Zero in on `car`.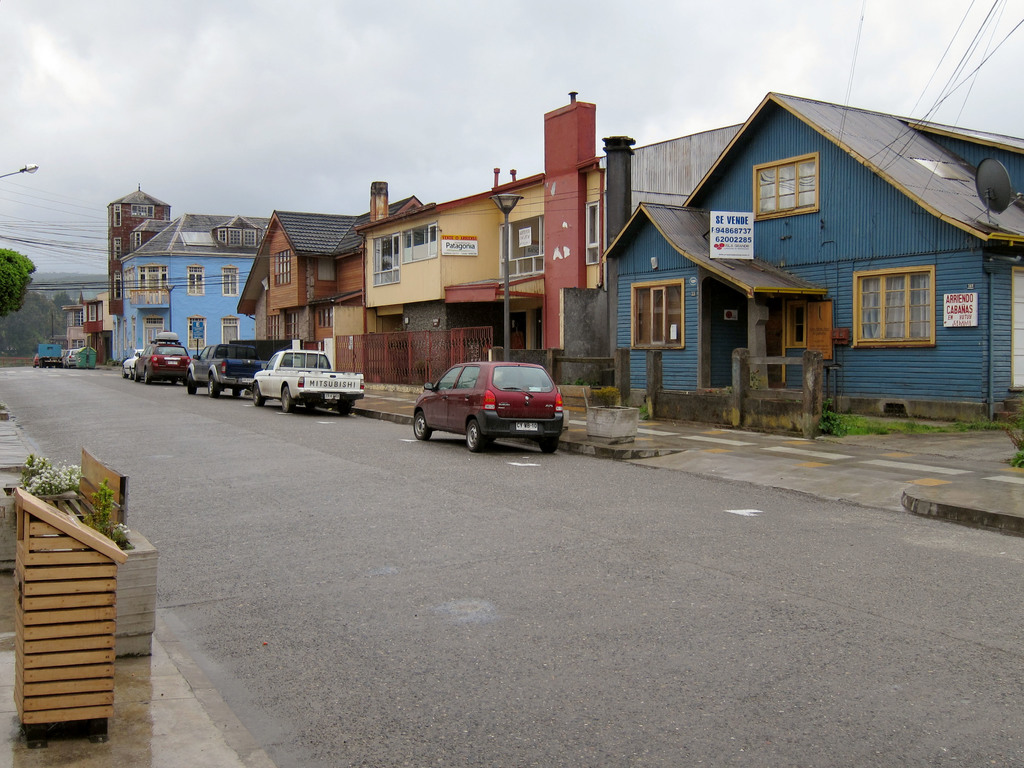
Zeroed in: bbox=[122, 348, 144, 380].
